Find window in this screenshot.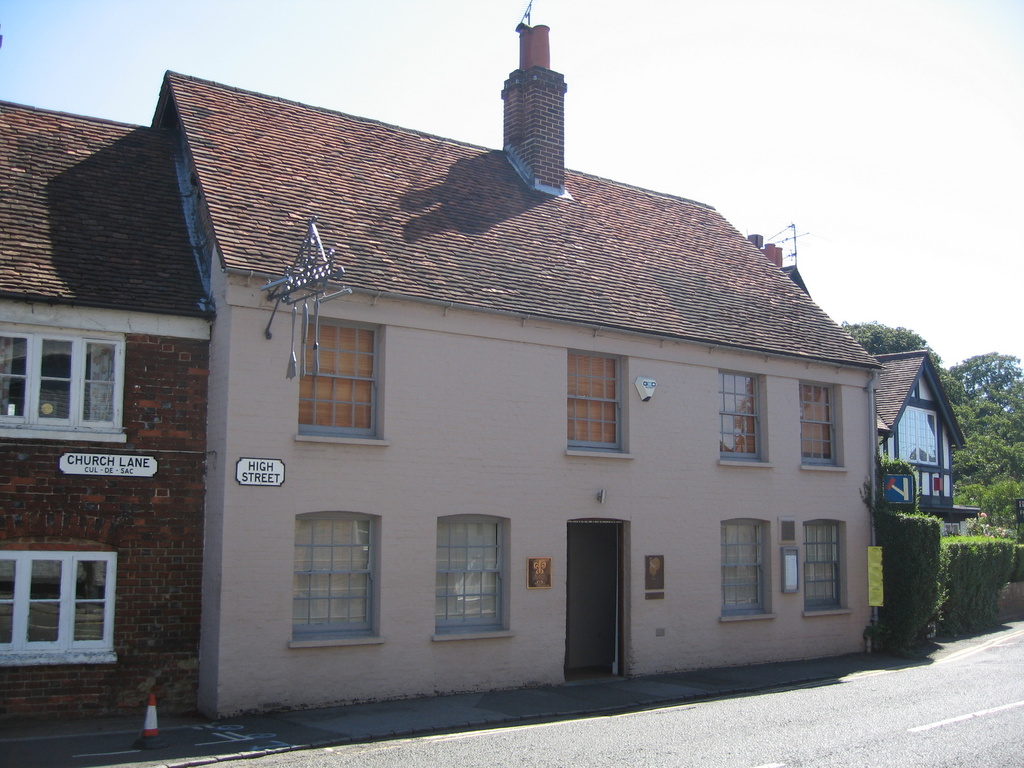
The bounding box for window is <bbox>0, 547, 117, 664</bbox>.
